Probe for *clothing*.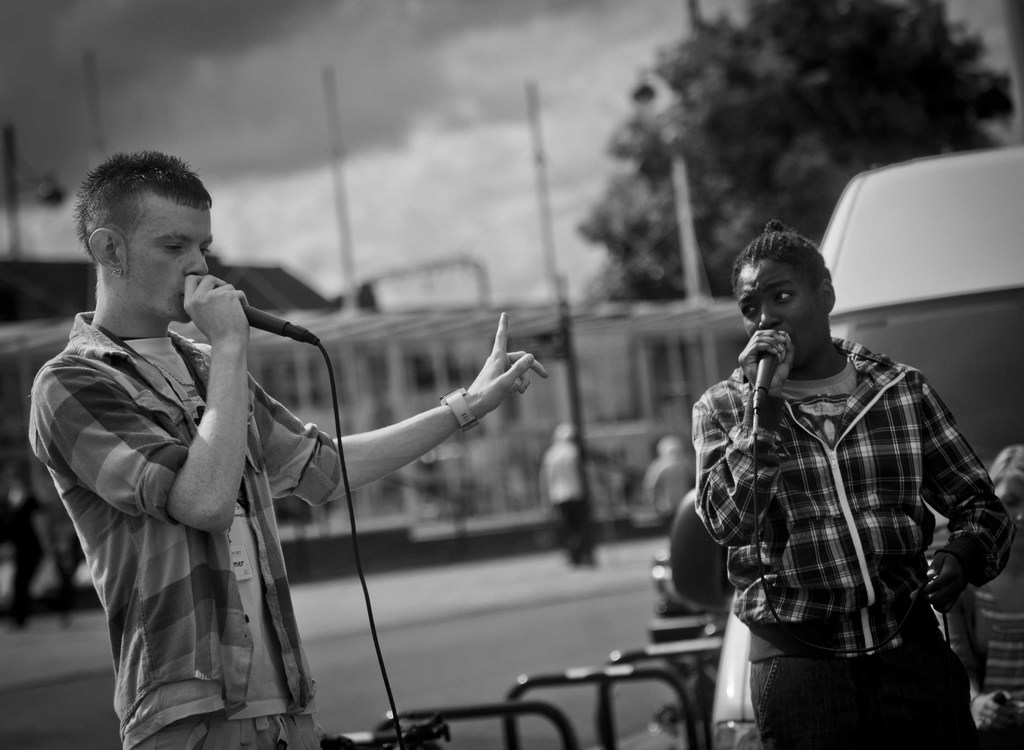
Probe result: bbox=[541, 444, 590, 564].
